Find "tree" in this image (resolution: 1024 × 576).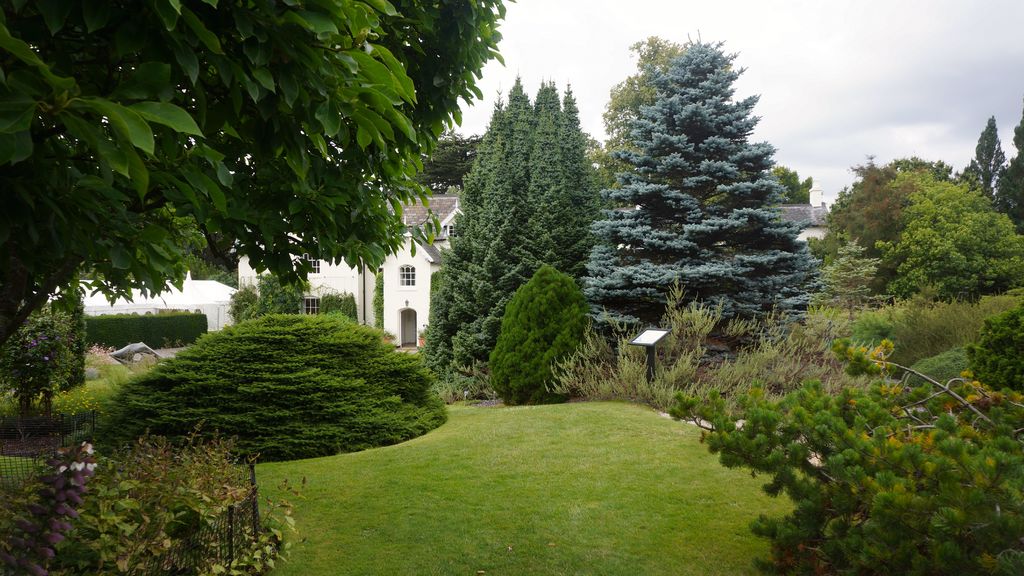
(left=0, top=0, right=510, bottom=351).
